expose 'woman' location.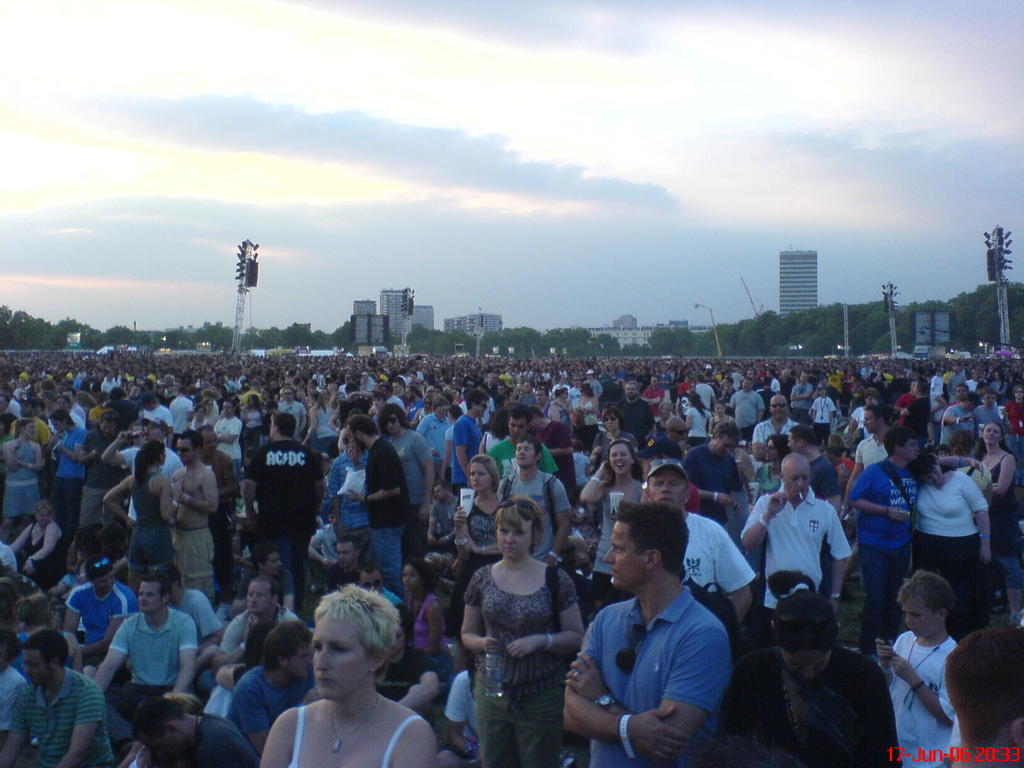
Exposed at {"left": 404, "top": 561, "right": 446, "bottom": 679}.
